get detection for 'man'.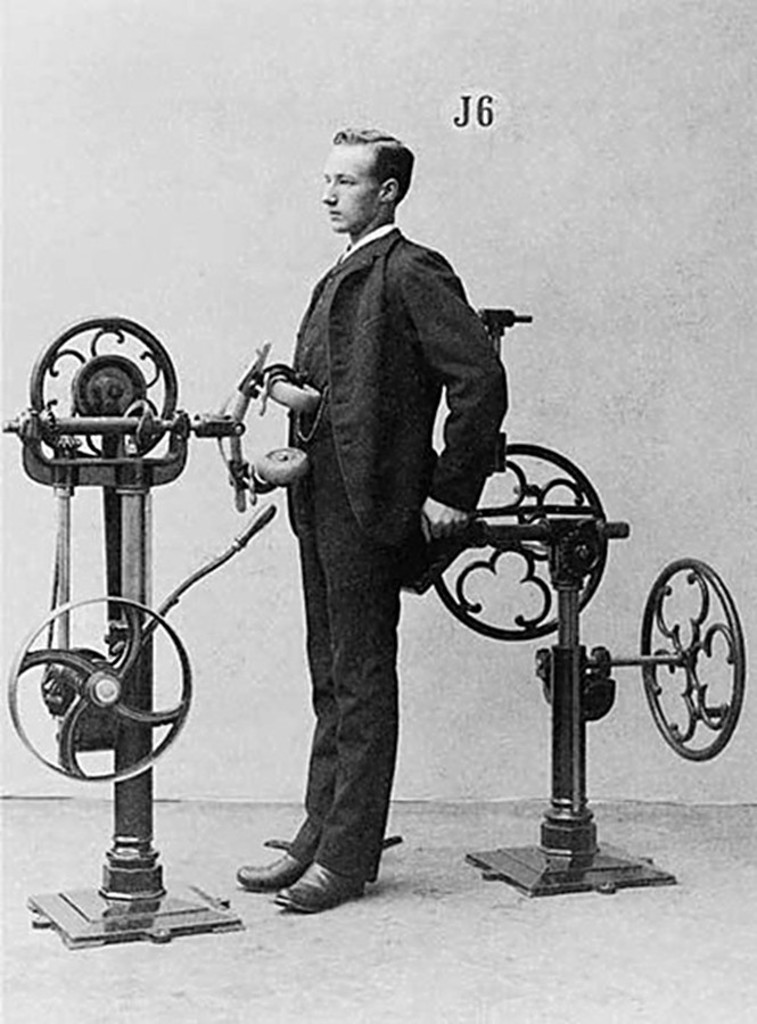
Detection: <region>216, 140, 550, 897</region>.
